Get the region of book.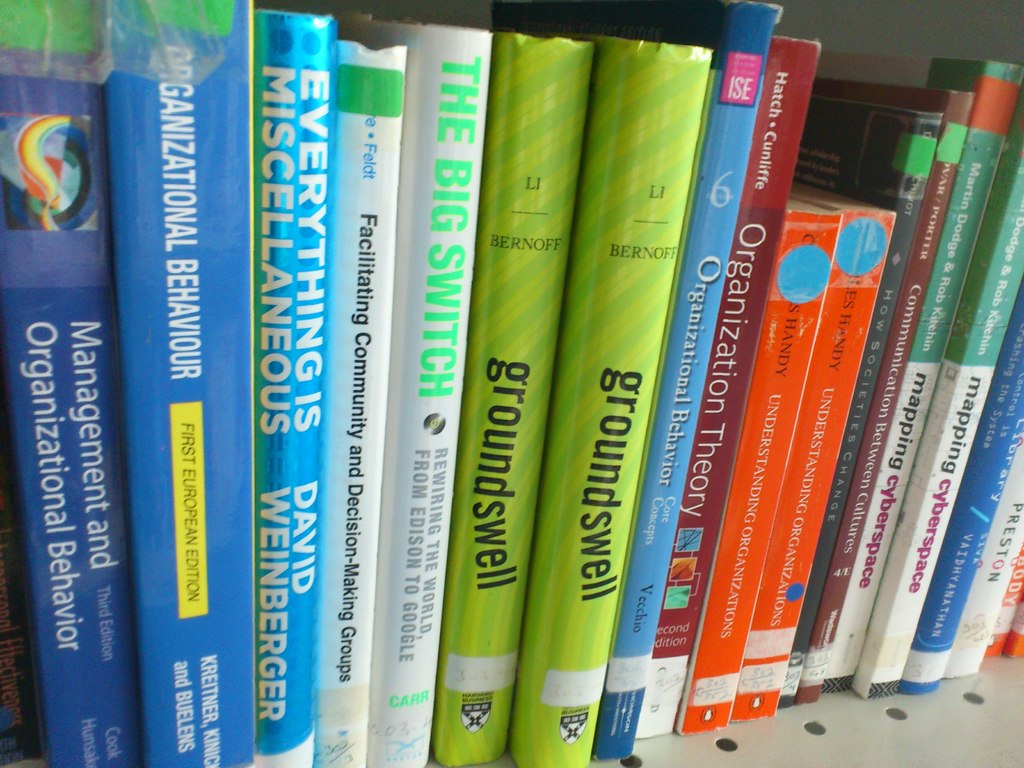
crop(436, 20, 610, 758).
